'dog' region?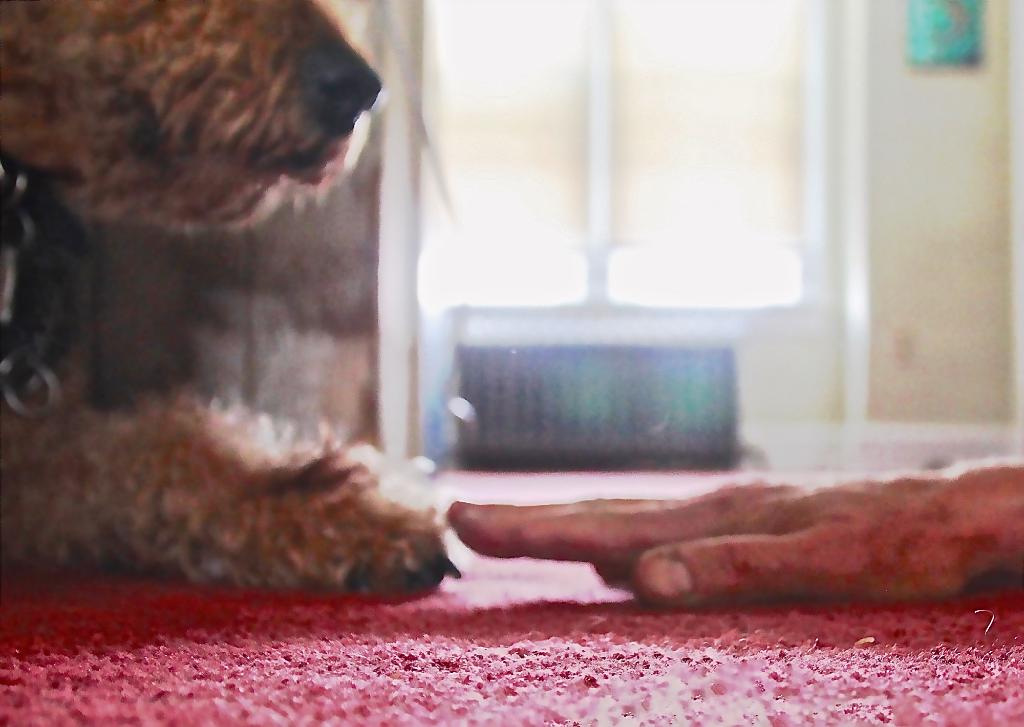
(0,0,465,589)
